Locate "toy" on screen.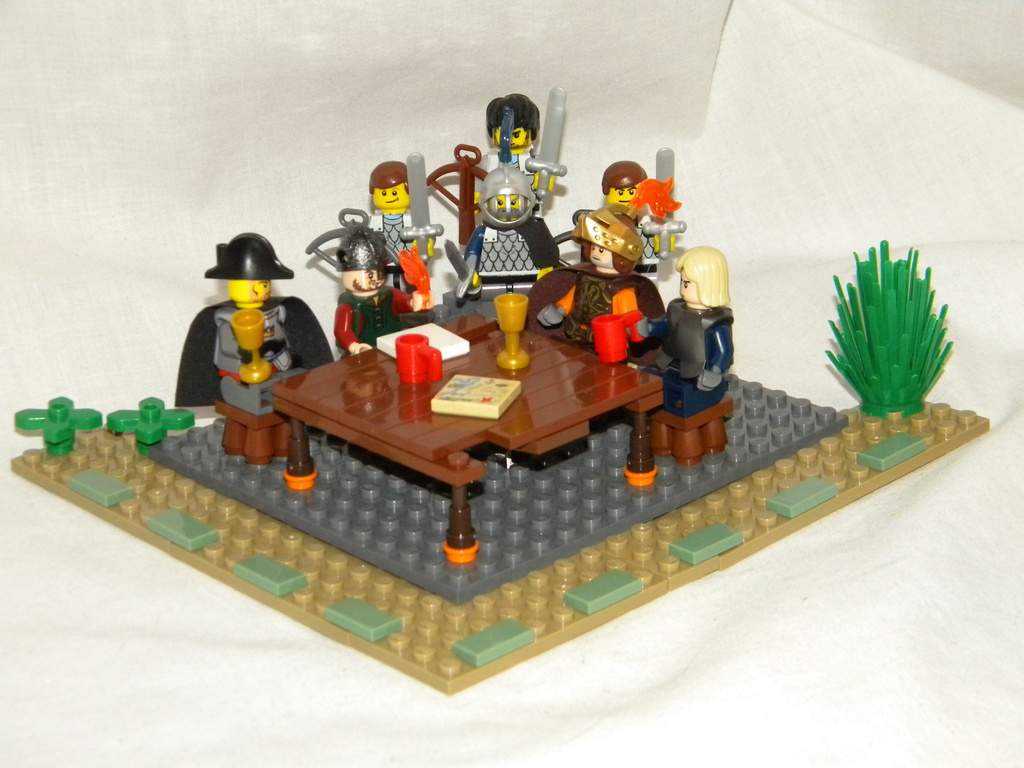
On screen at bbox=(526, 189, 672, 367).
